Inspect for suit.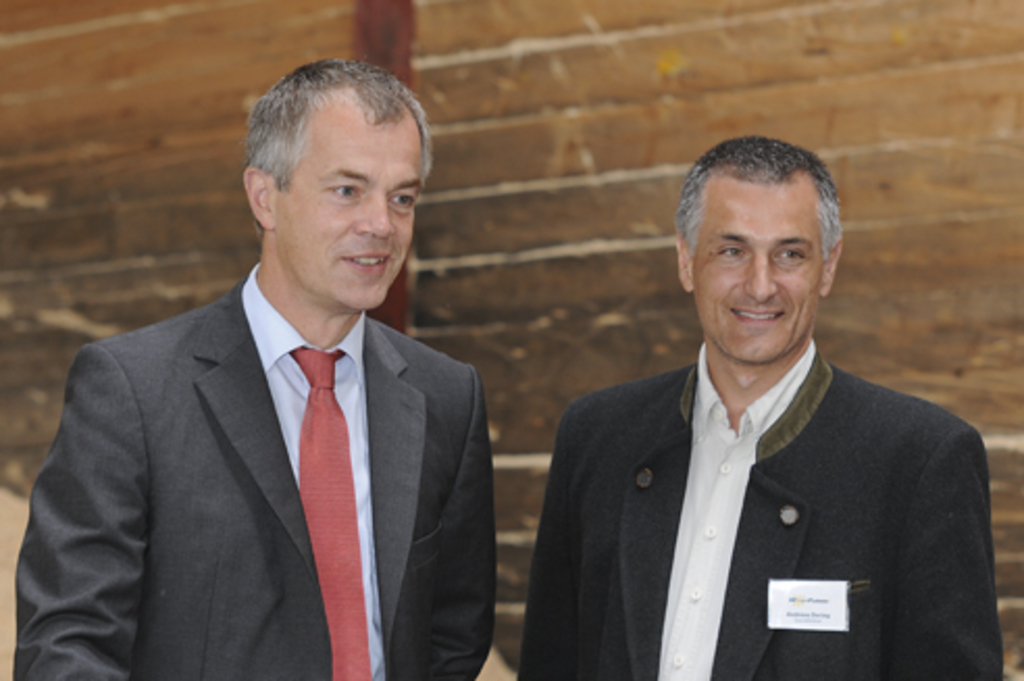
Inspection: (40, 137, 529, 680).
